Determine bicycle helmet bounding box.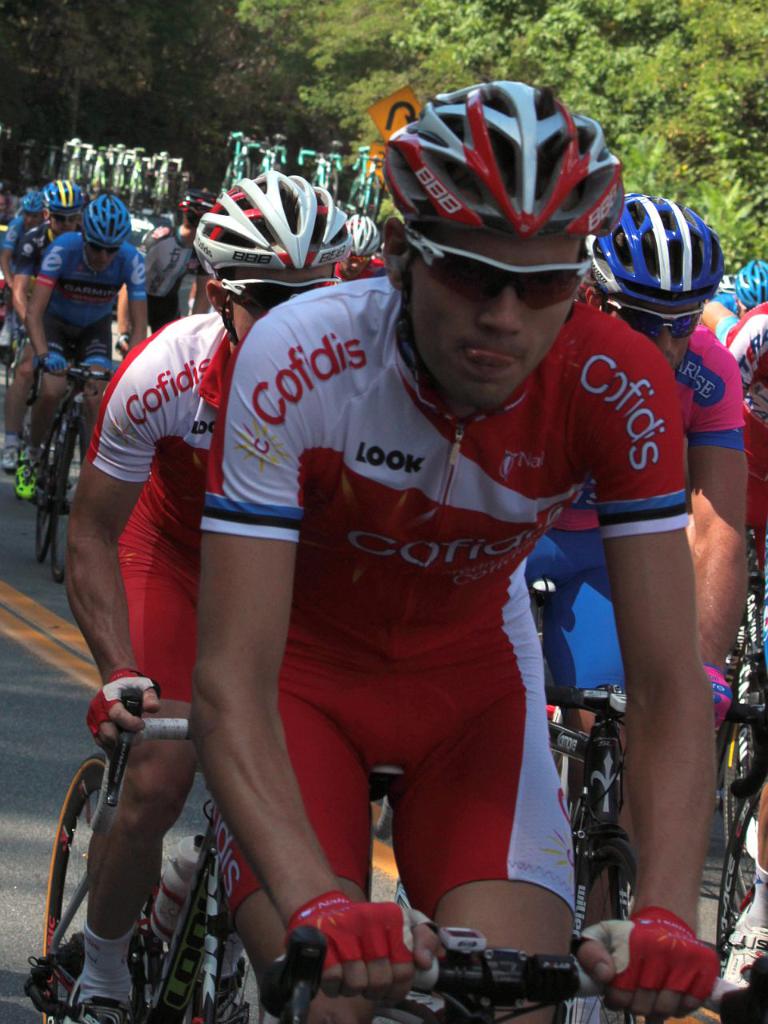
Determined: x1=17 y1=192 x2=42 y2=220.
